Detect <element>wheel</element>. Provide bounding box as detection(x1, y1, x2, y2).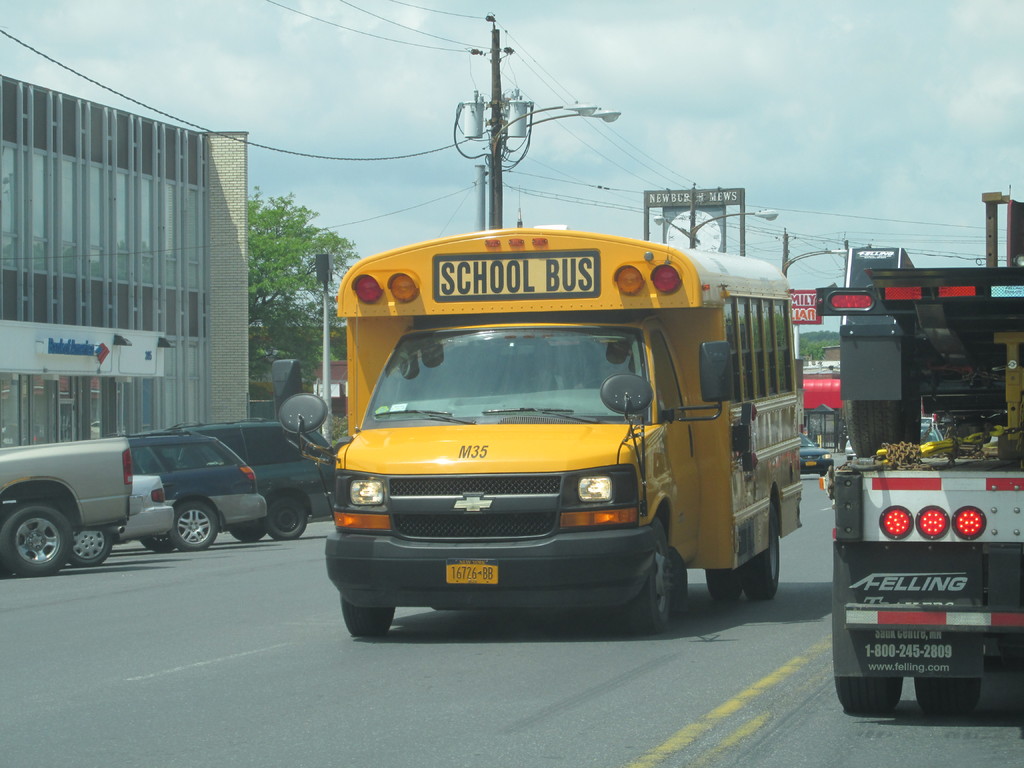
detection(0, 499, 73, 580).
